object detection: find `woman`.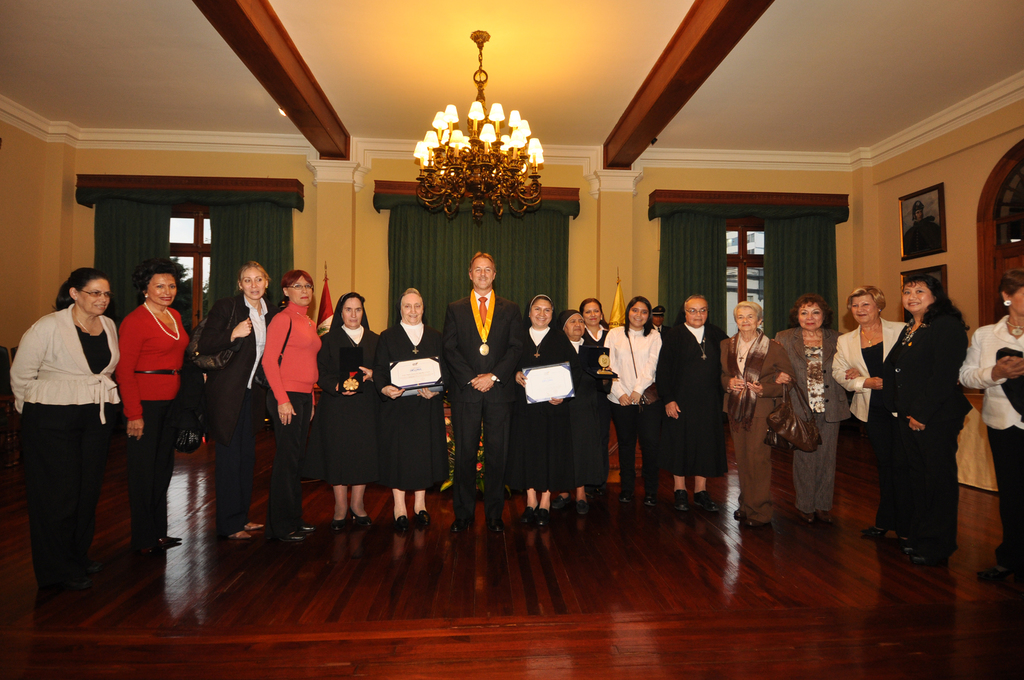
(left=252, top=266, right=323, bottom=547).
